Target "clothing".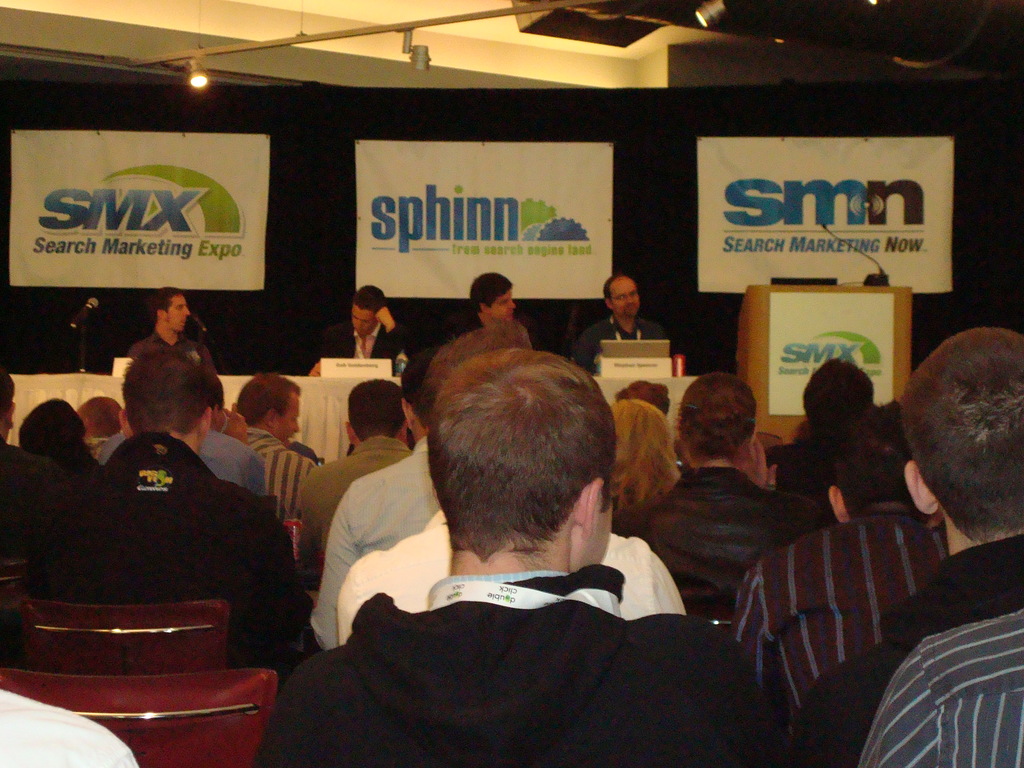
Target region: locate(263, 571, 781, 767).
